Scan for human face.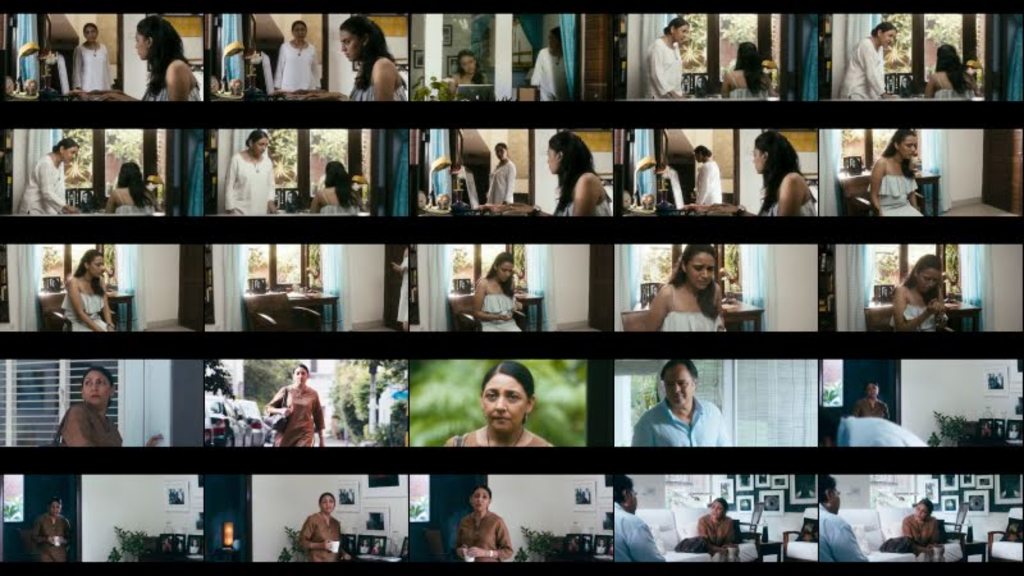
Scan result: 481, 371, 529, 428.
